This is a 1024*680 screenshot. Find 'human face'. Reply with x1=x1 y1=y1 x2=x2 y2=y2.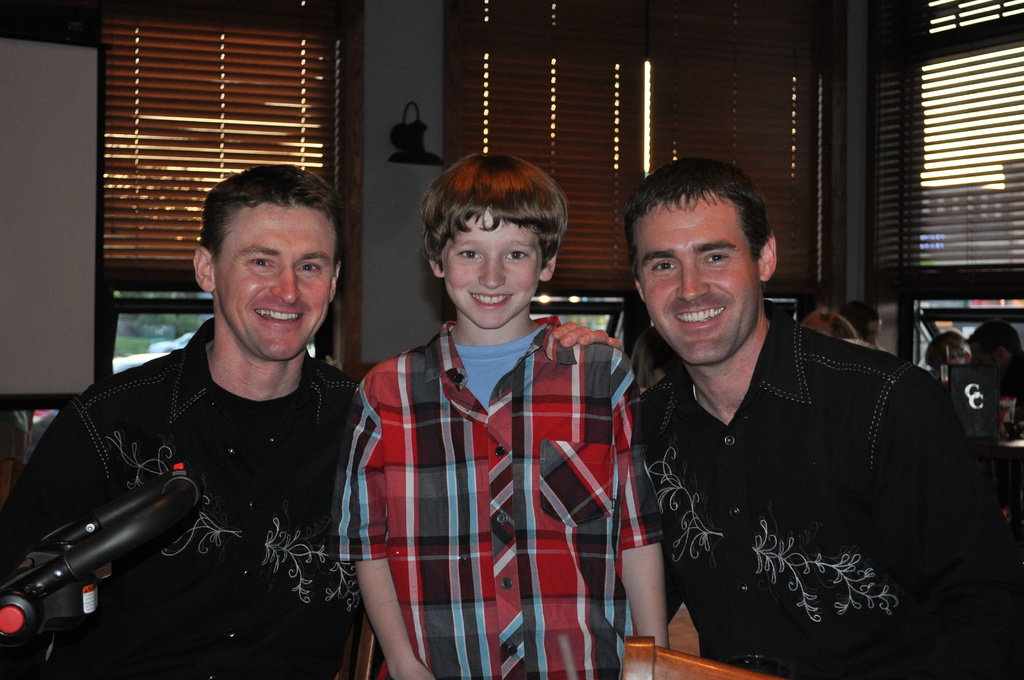
x1=635 y1=195 x2=760 y2=362.
